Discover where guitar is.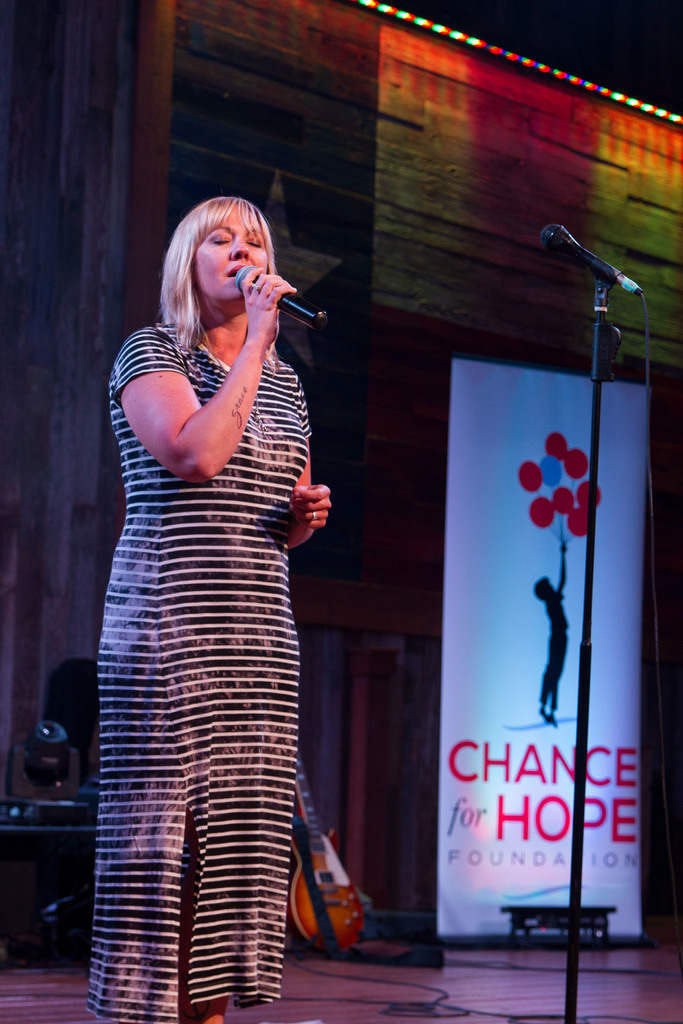
Discovered at region(286, 739, 363, 949).
